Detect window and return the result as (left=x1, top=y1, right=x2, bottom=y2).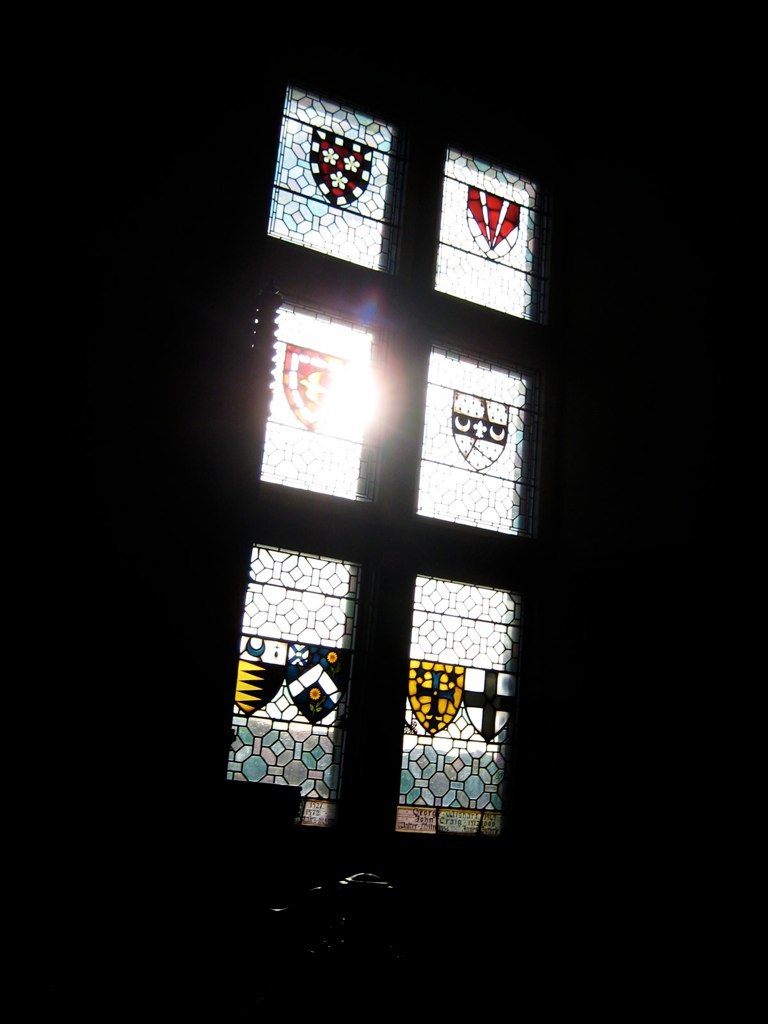
(left=201, top=34, right=569, bottom=876).
